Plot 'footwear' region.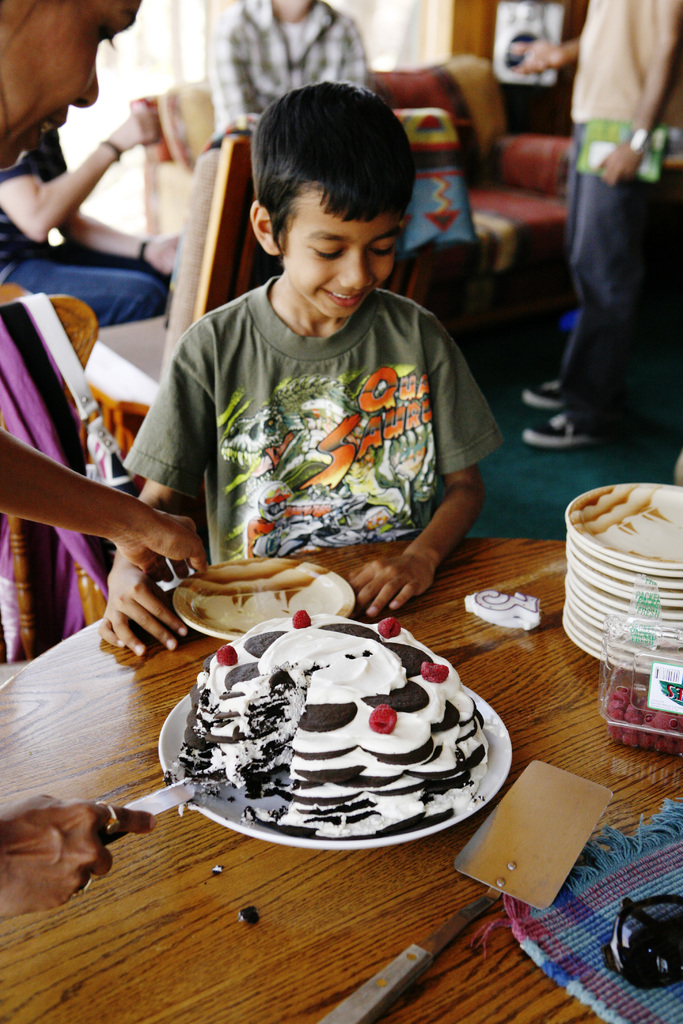
Plotted at 520, 413, 597, 454.
